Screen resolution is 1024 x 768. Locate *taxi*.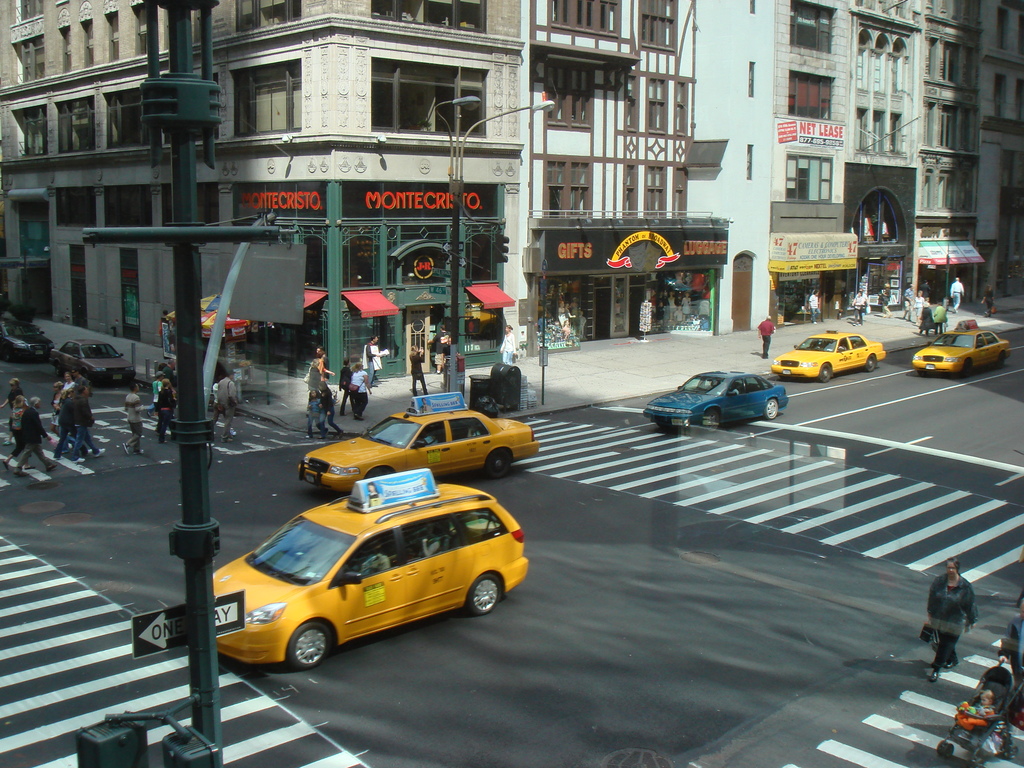
box(769, 331, 886, 385).
